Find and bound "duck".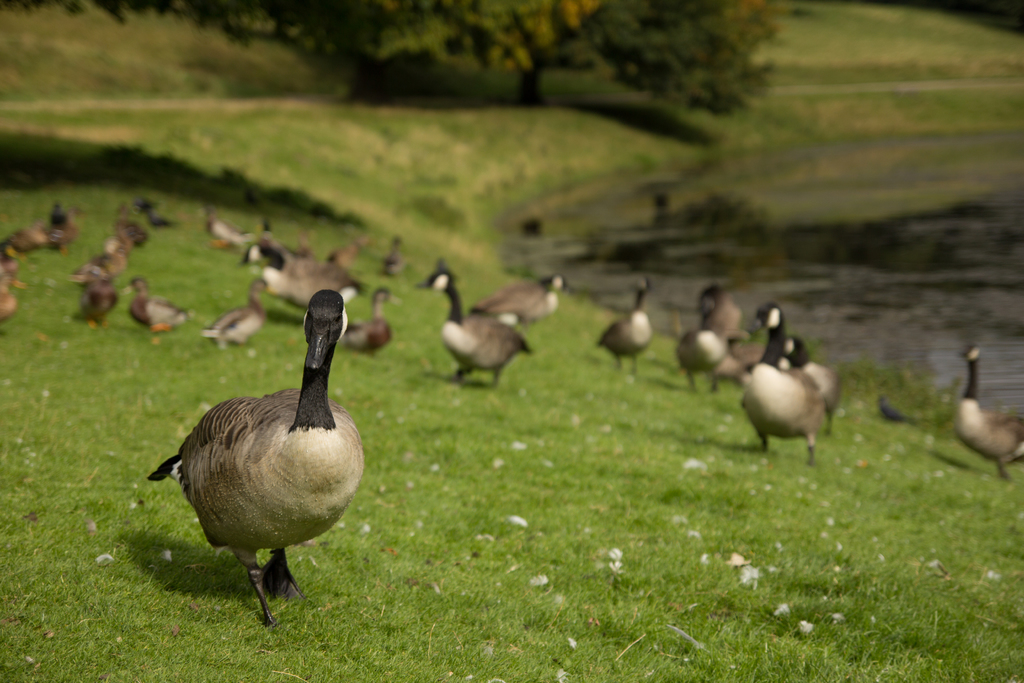
Bound: bbox=[148, 284, 368, 612].
